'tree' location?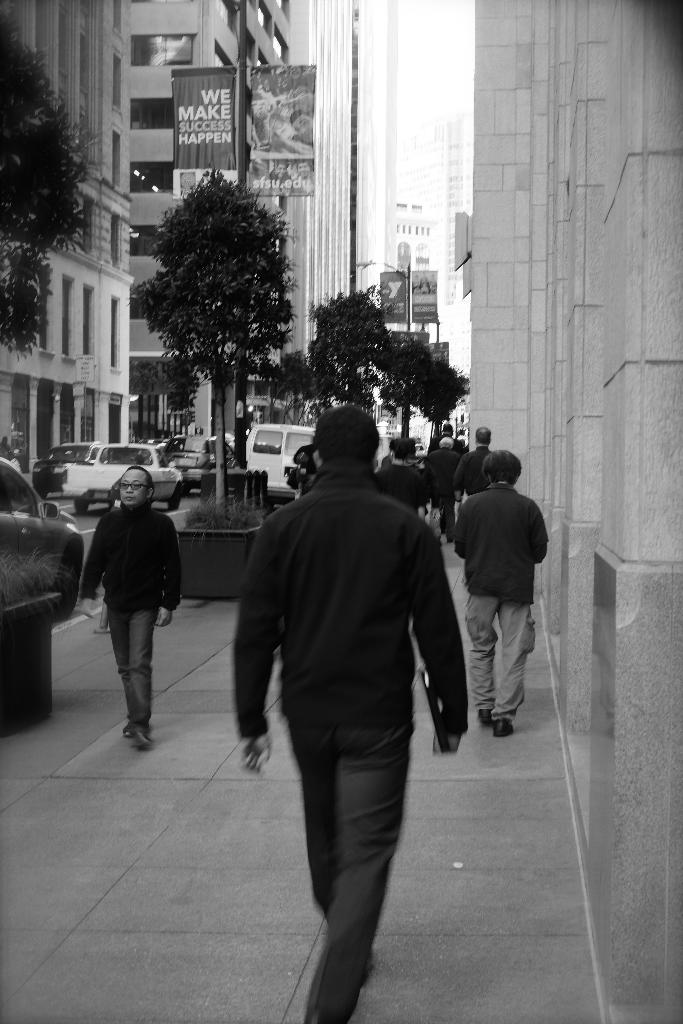
(384,340,470,440)
